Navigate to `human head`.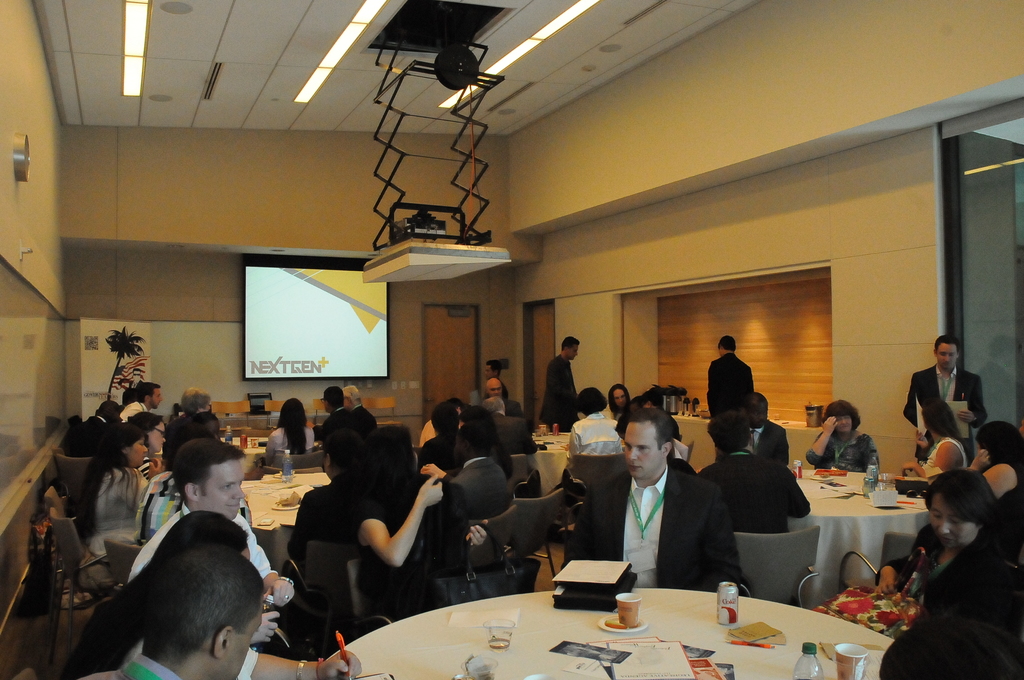
Navigation target: 121:387:136:405.
